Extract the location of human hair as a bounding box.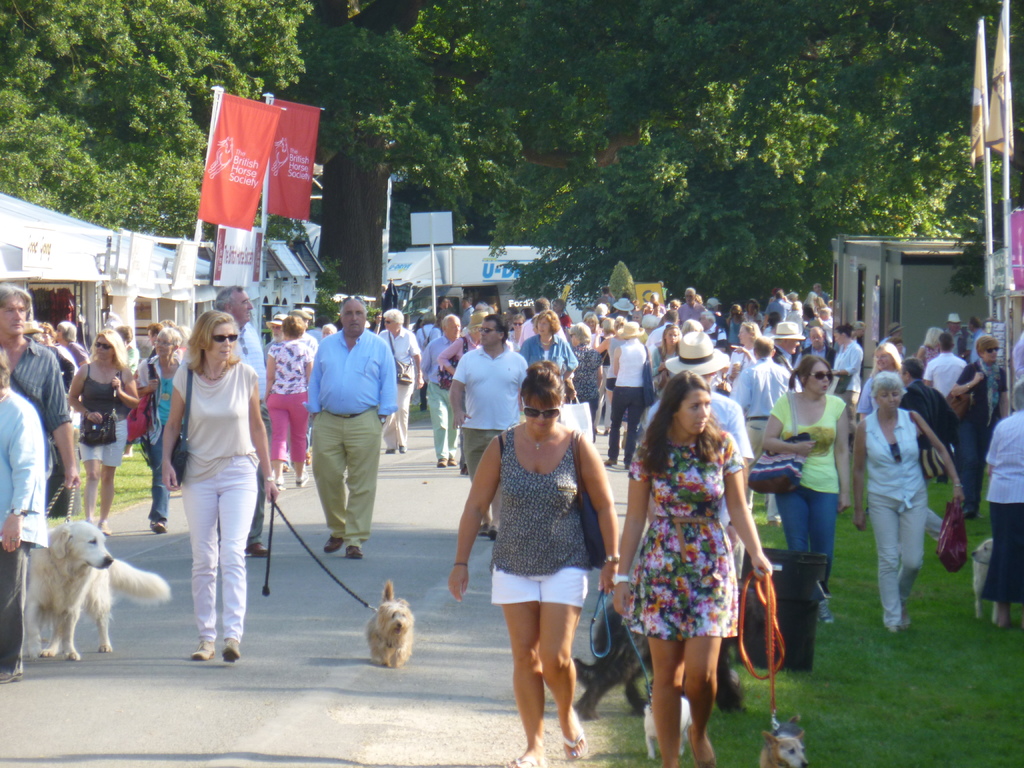
[left=177, top=325, right=191, bottom=344].
